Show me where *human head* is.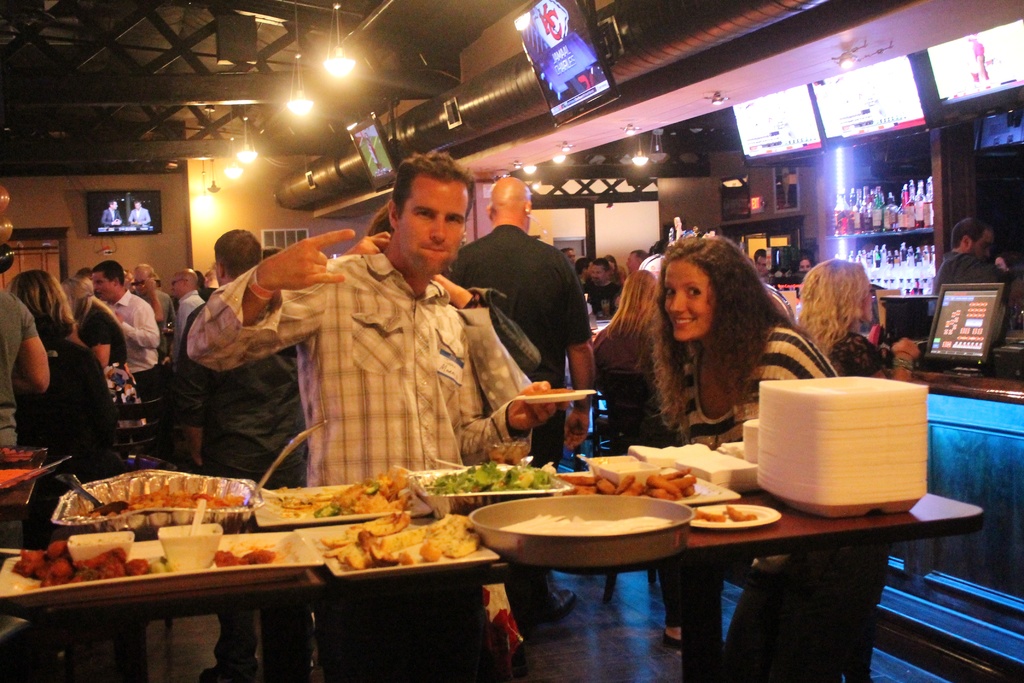
*human head* is at bbox(627, 251, 647, 276).
